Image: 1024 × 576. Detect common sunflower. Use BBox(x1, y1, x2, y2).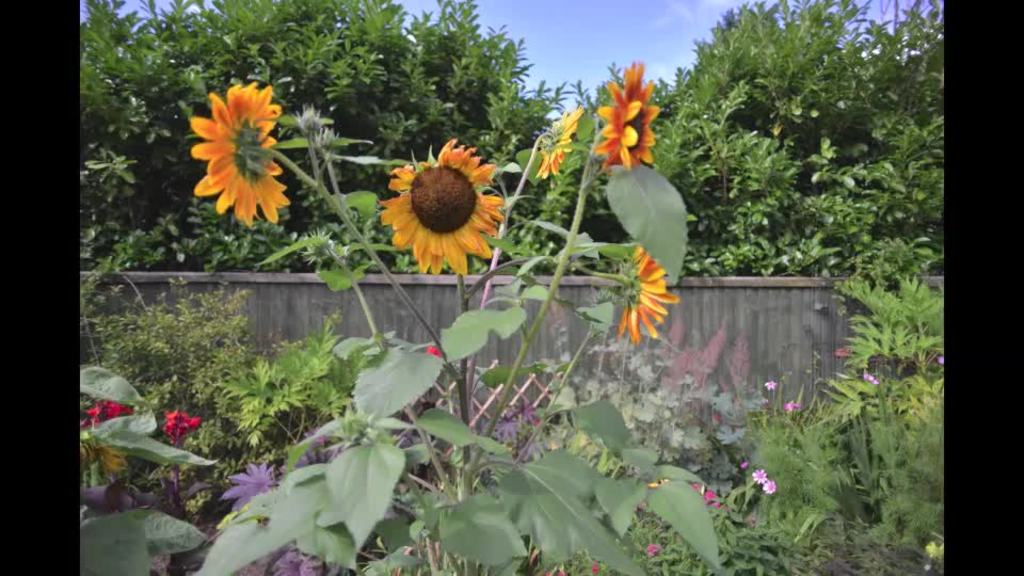
BBox(365, 144, 500, 260).
